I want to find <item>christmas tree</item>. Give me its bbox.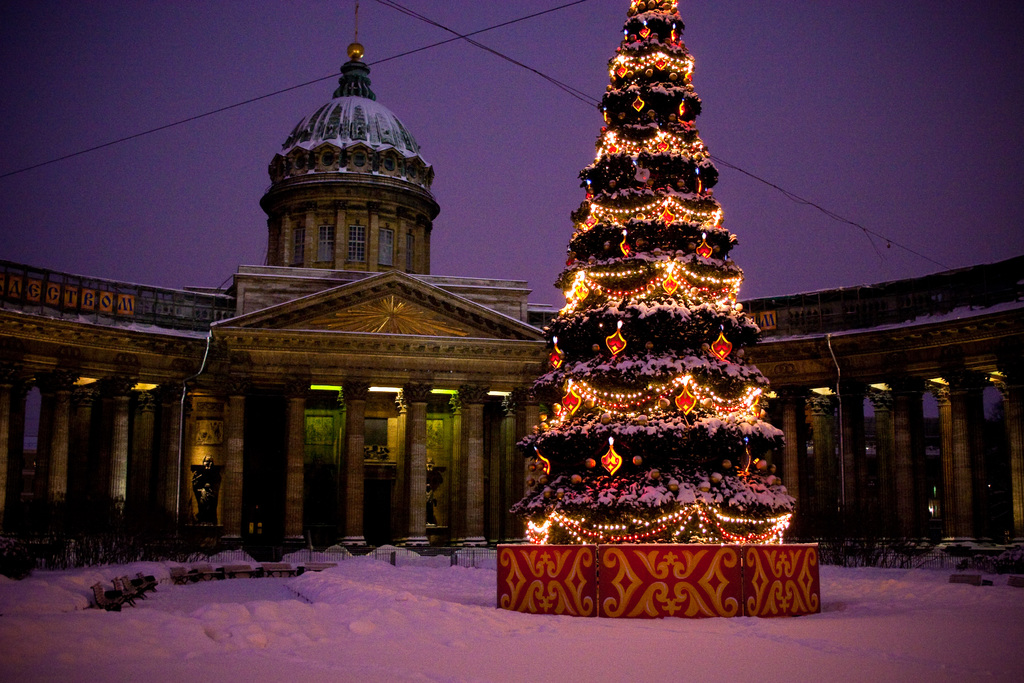
<bbox>509, 0, 801, 541</bbox>.
